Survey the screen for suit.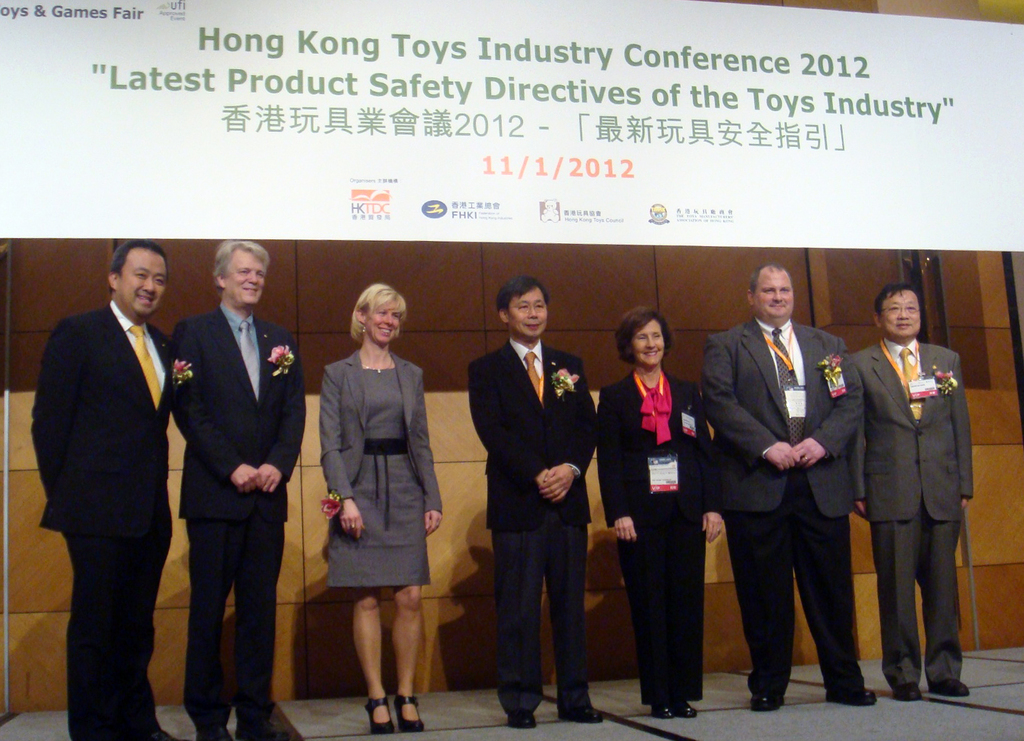
Survey found: (596,367,730,698).
